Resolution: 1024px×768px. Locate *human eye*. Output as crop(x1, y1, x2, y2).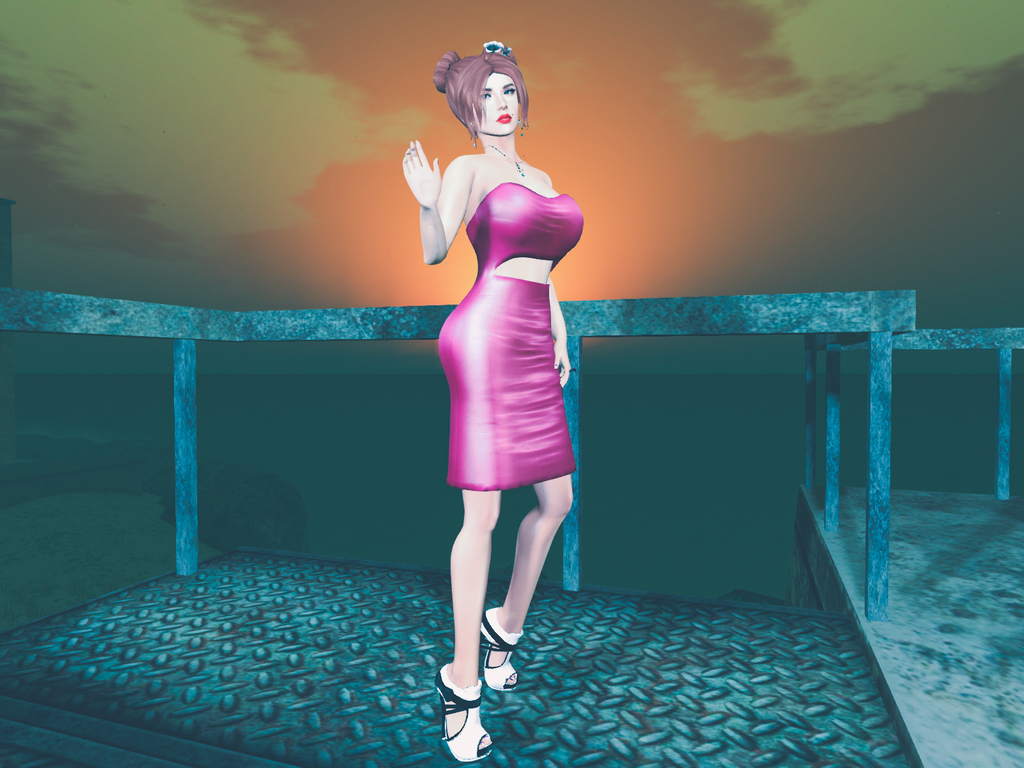
crop(502, 84, 516, 95).
